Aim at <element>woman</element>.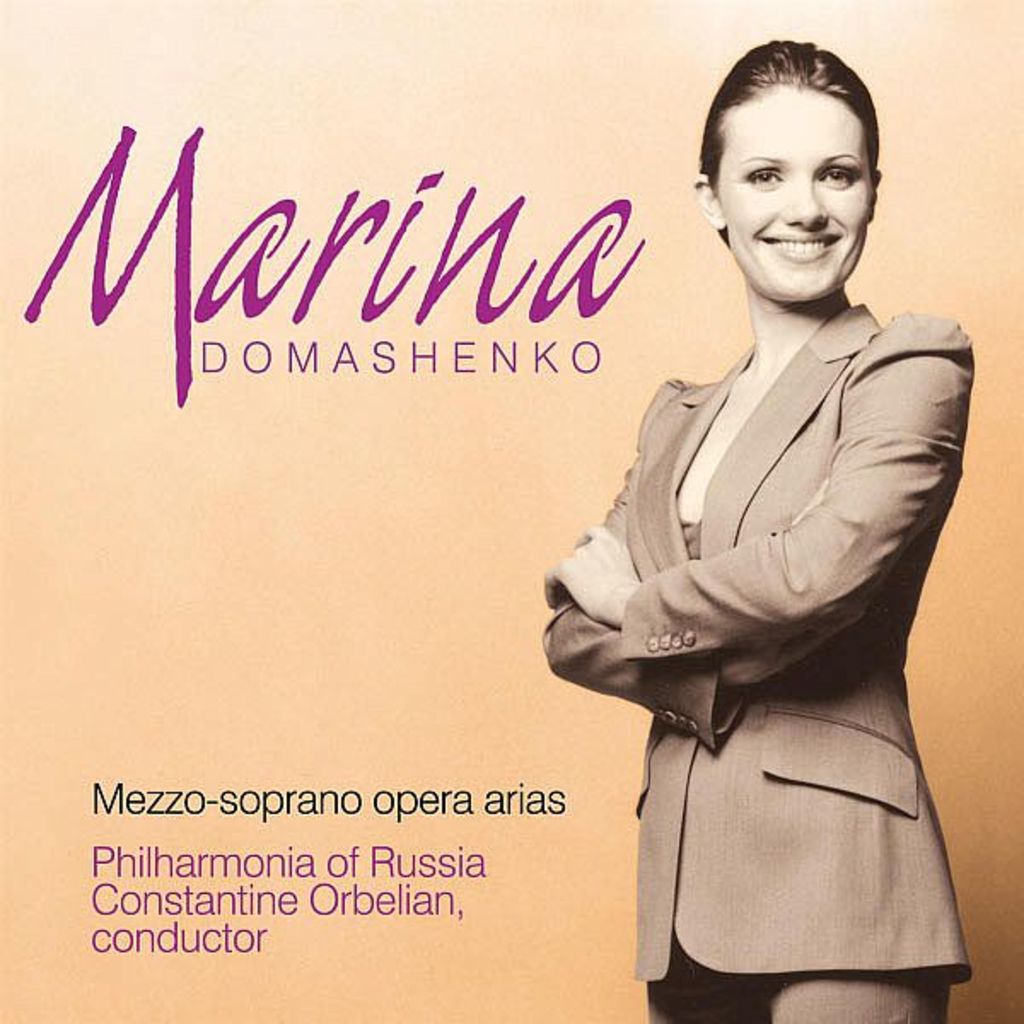
Aimed at locate(538, 63, 990, 1023).
